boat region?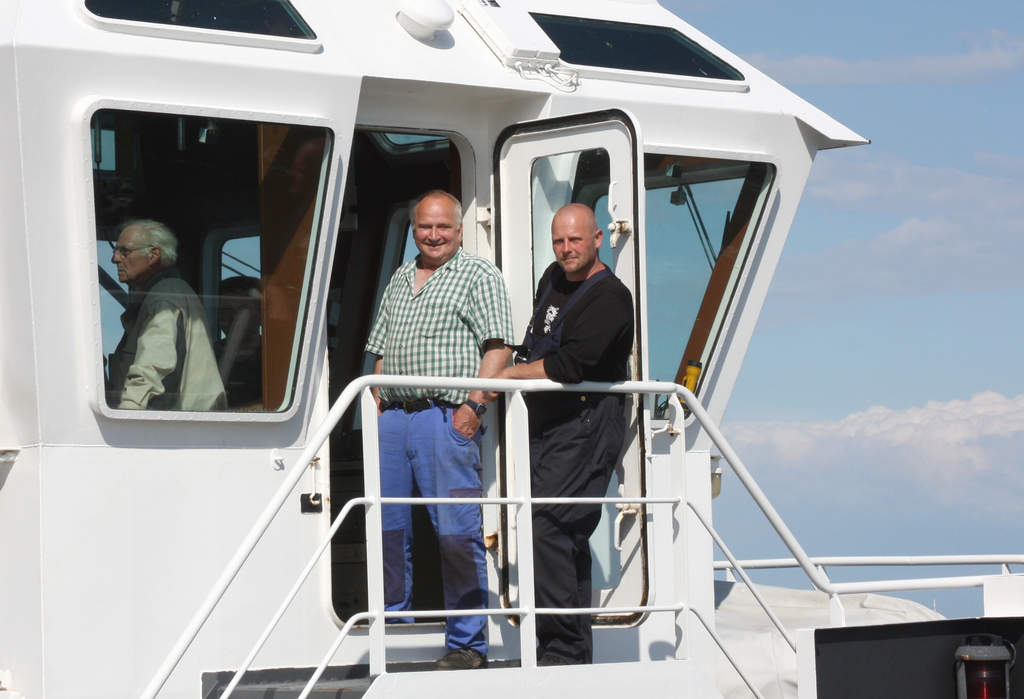
(0,0,908,683)
